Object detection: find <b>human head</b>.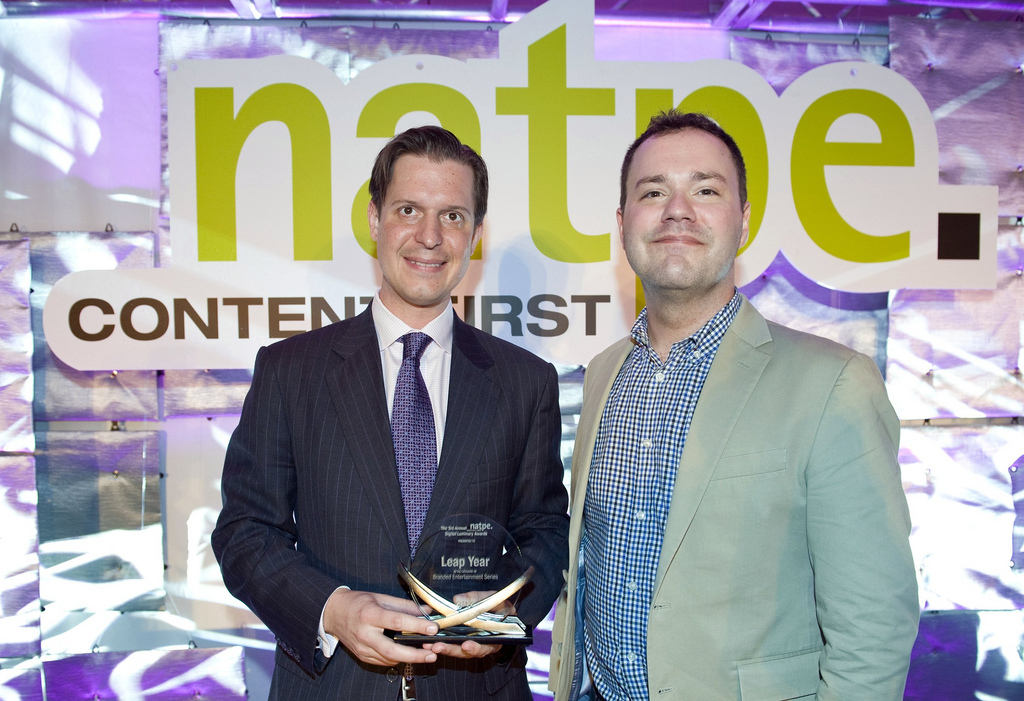
{"left": 612, "top": 109, "right": 752, "bottom": 270}.
